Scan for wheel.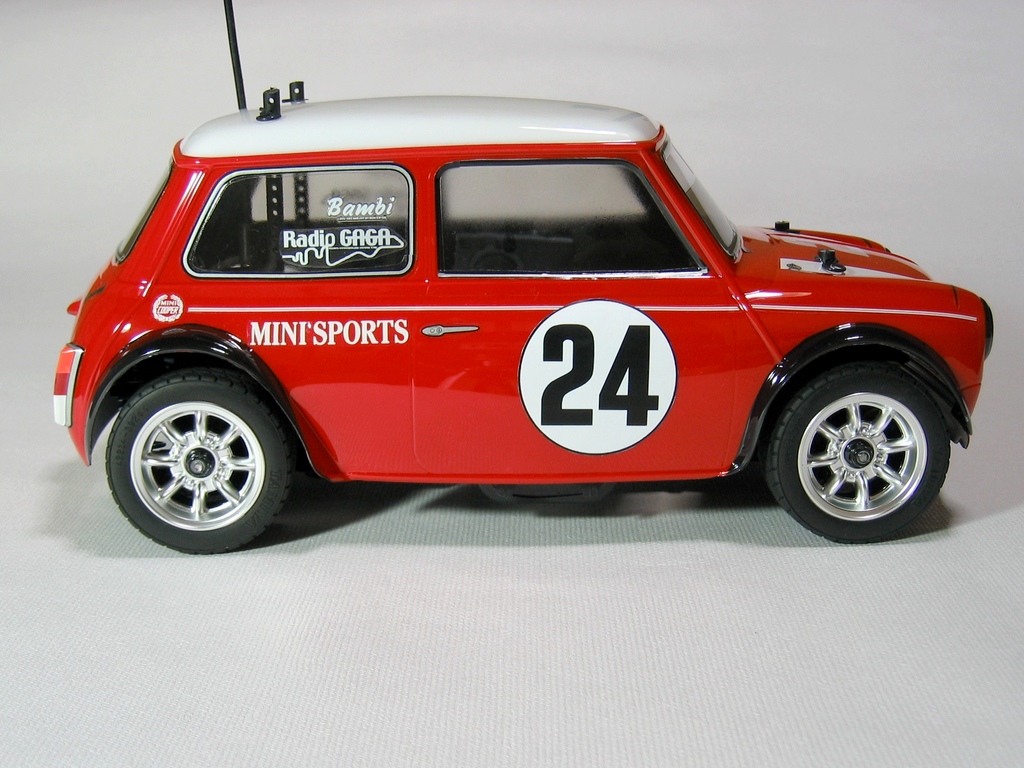
Scan result: left=760, top=342, right=963, bottom=533.
